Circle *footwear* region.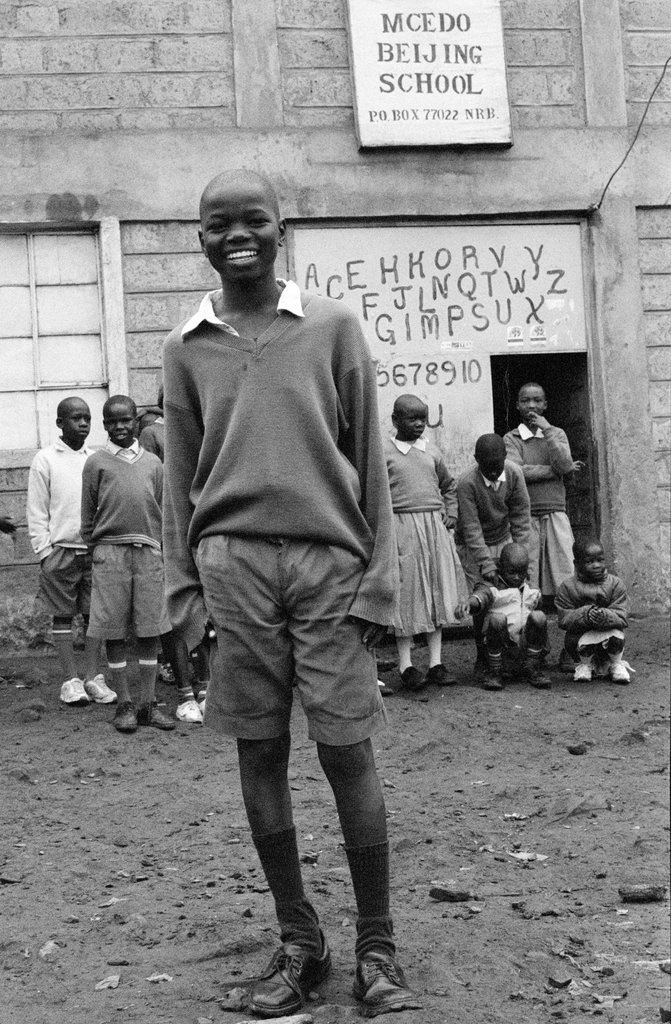
Region: [x1=483, y1=652, x2=502, y2=694].
